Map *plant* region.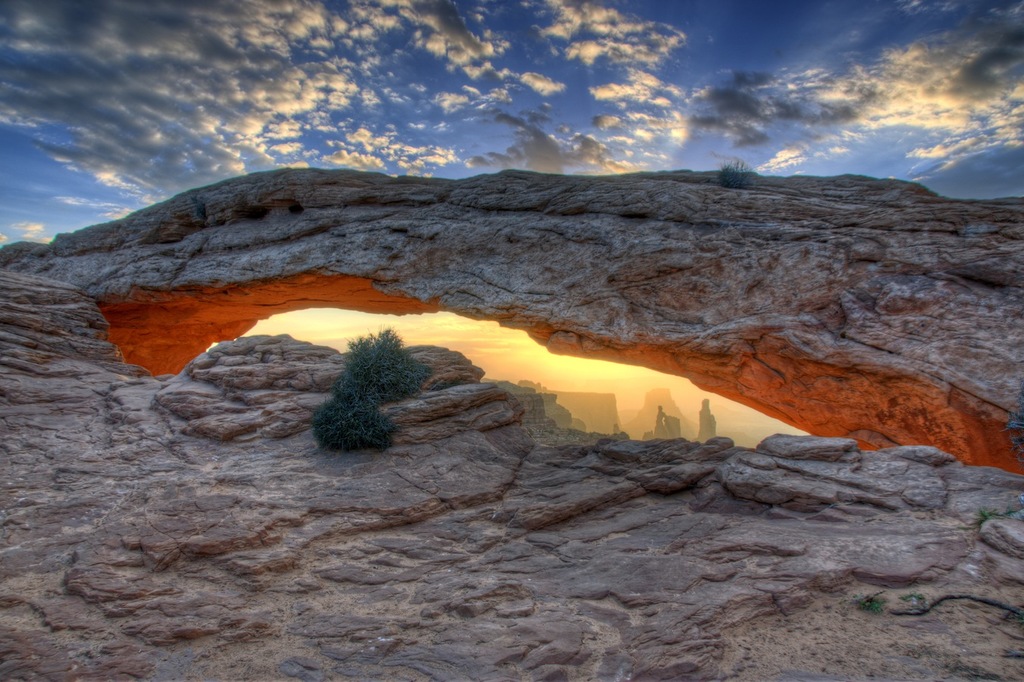
Mapped to bbox(329, 319, 426, 393).
